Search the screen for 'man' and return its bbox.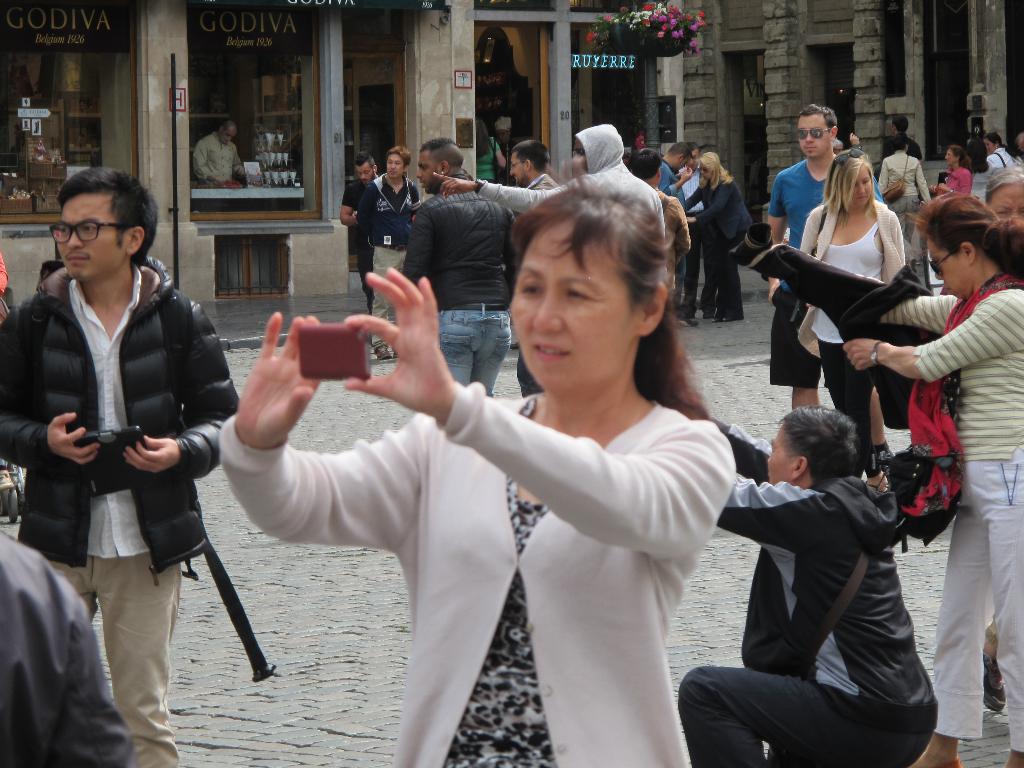
Found: [771,109,881,412].
